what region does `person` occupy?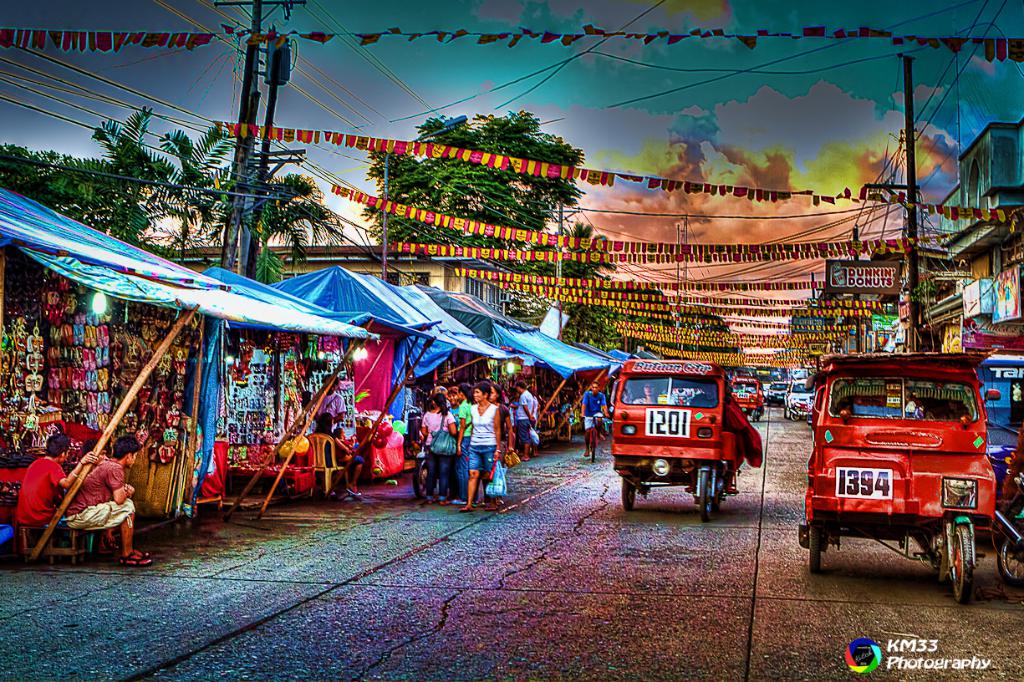
[314, 378, 350, 435].
